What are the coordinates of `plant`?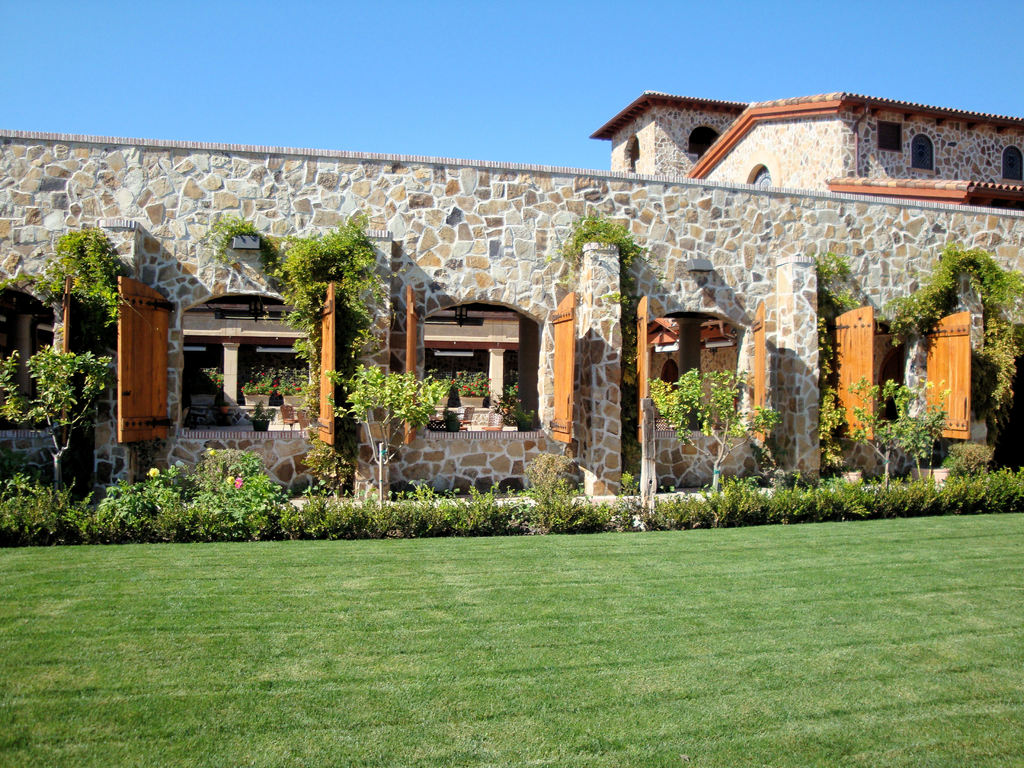
bbox=(824, 449, 847, 483).
